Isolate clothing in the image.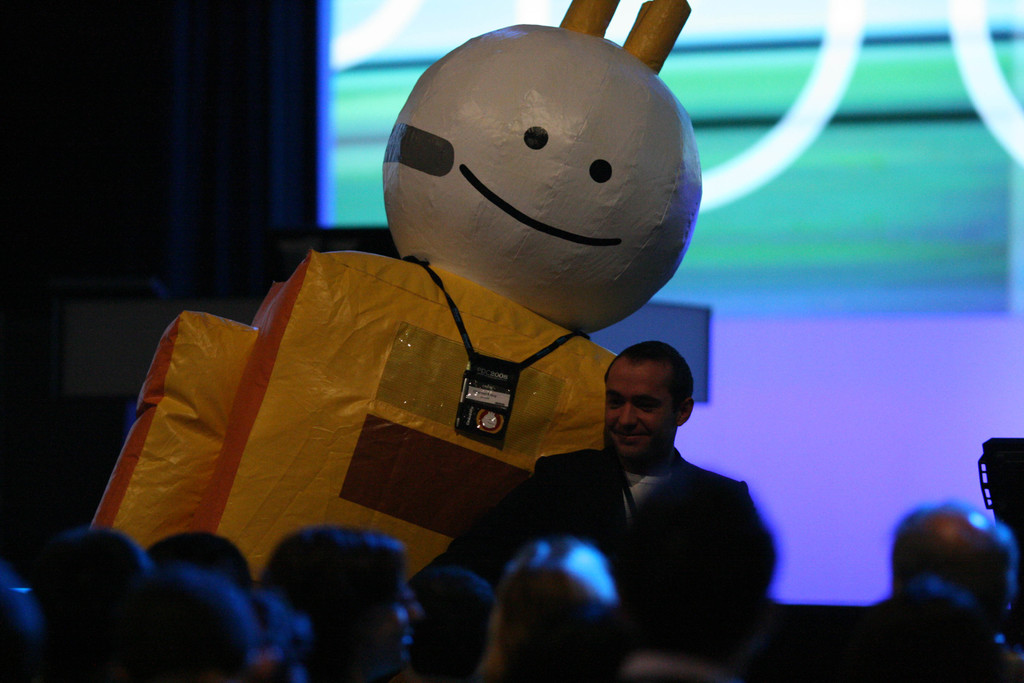
Isolated region: left=479, top=356, right=793, bottom=677.
